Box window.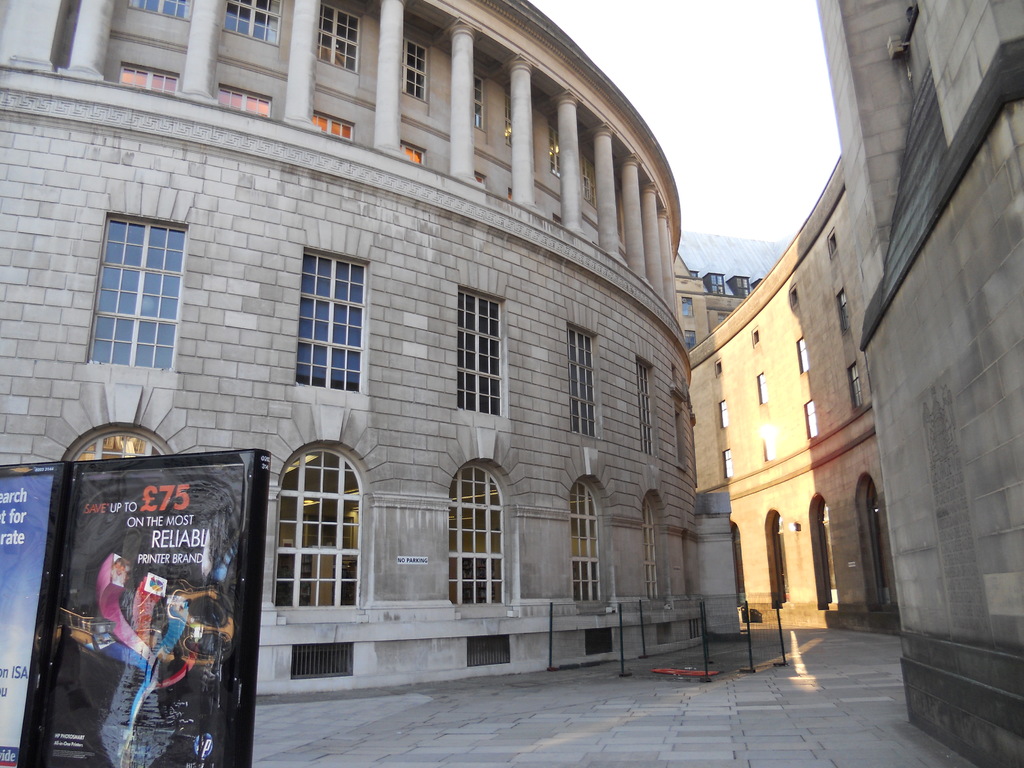
l=717, t=397, r=729, b=429.
